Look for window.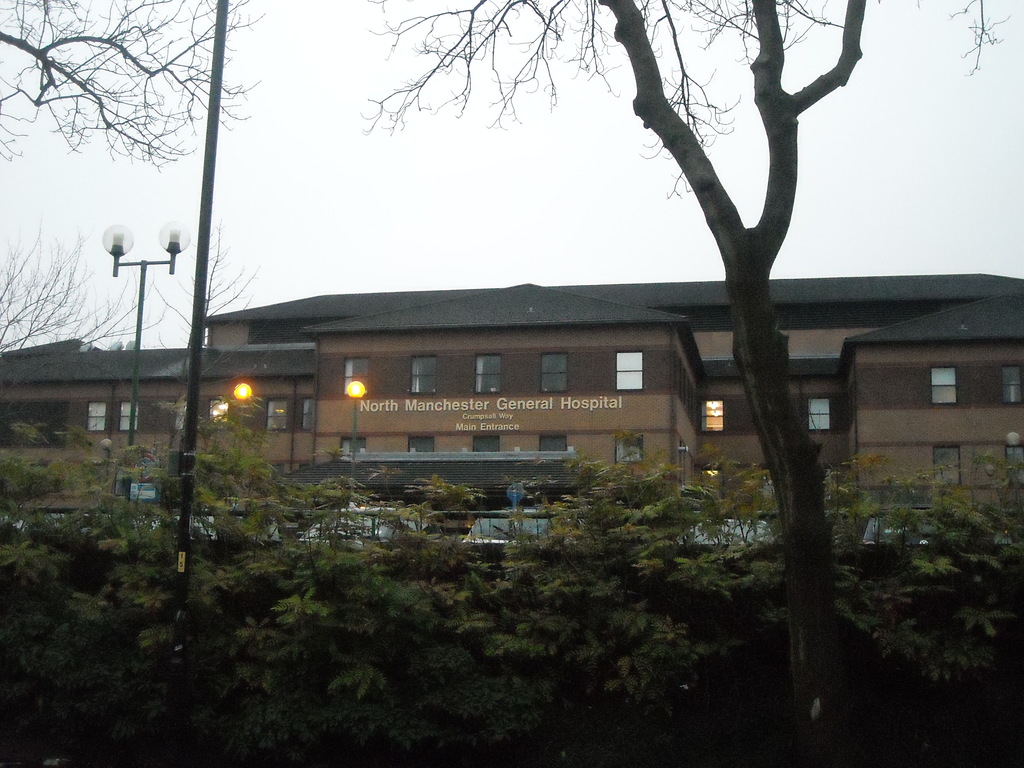
Found: x1=931 y1=445 x2=959 y2=479.
